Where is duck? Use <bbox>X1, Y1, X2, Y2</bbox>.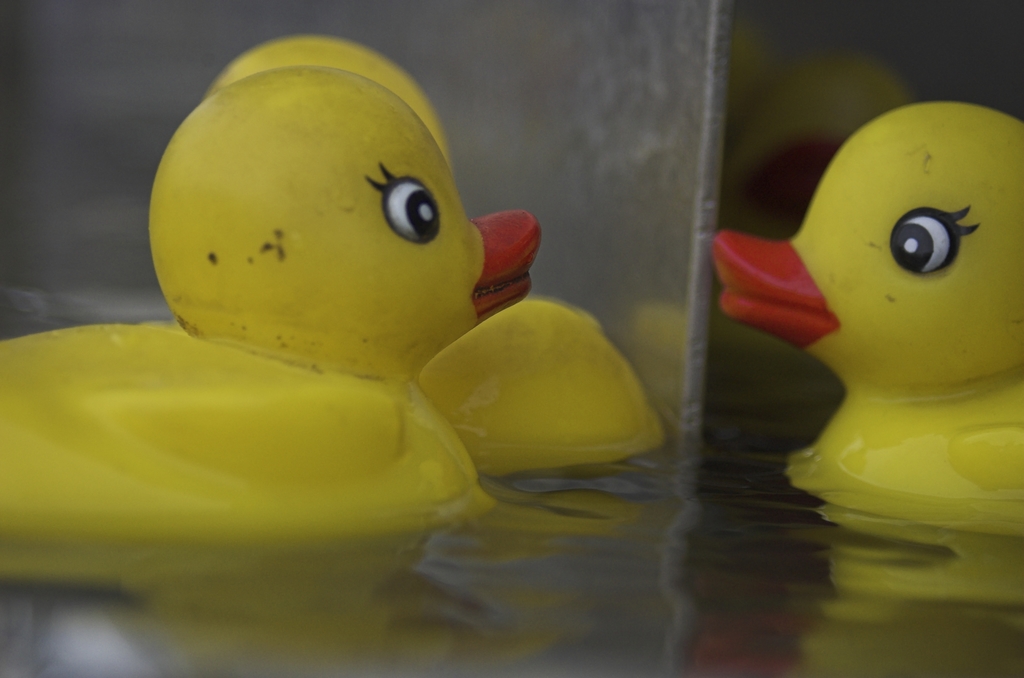
<bbox>727, 117, 1023, 518</bbox>.
